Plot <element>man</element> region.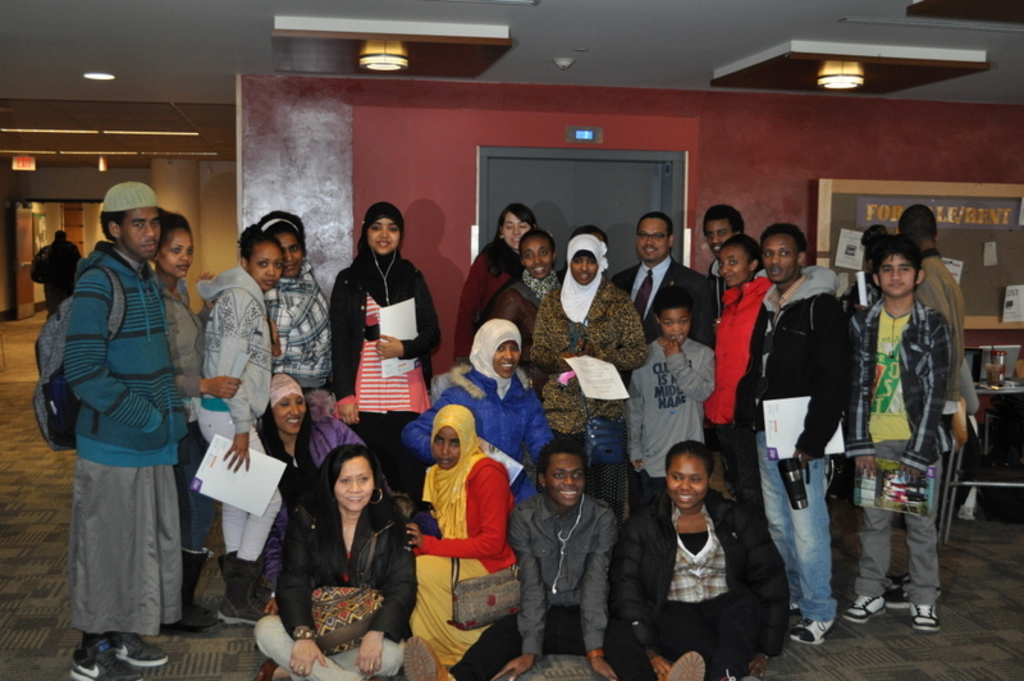
Plotted at (left=735, top=221, right=858, bottom=649).
